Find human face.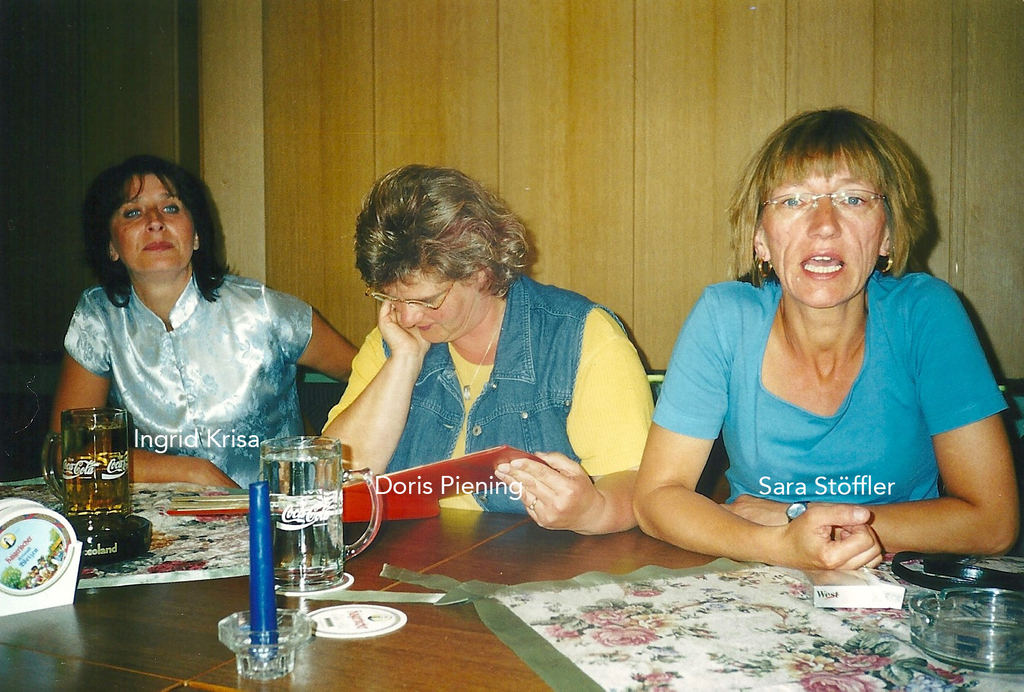
{"x1": 372, "y1": 267, "x2": 478, "y2": 346}.
